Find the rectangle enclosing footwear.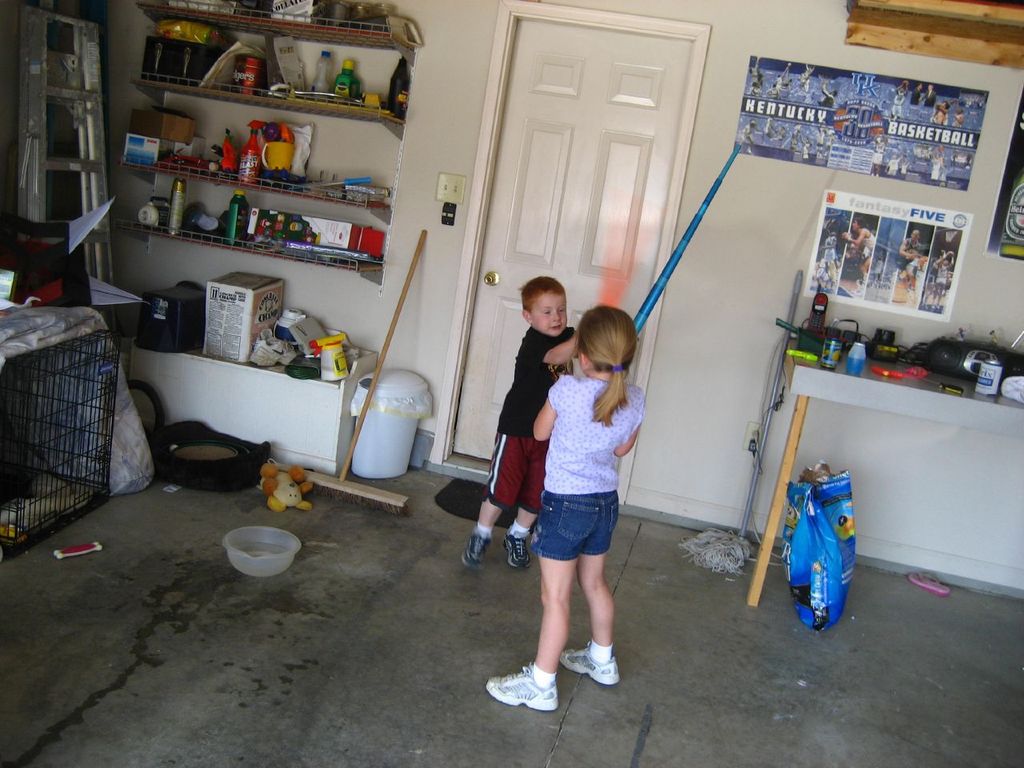
<region>460, 529, 494, 568</region>.
